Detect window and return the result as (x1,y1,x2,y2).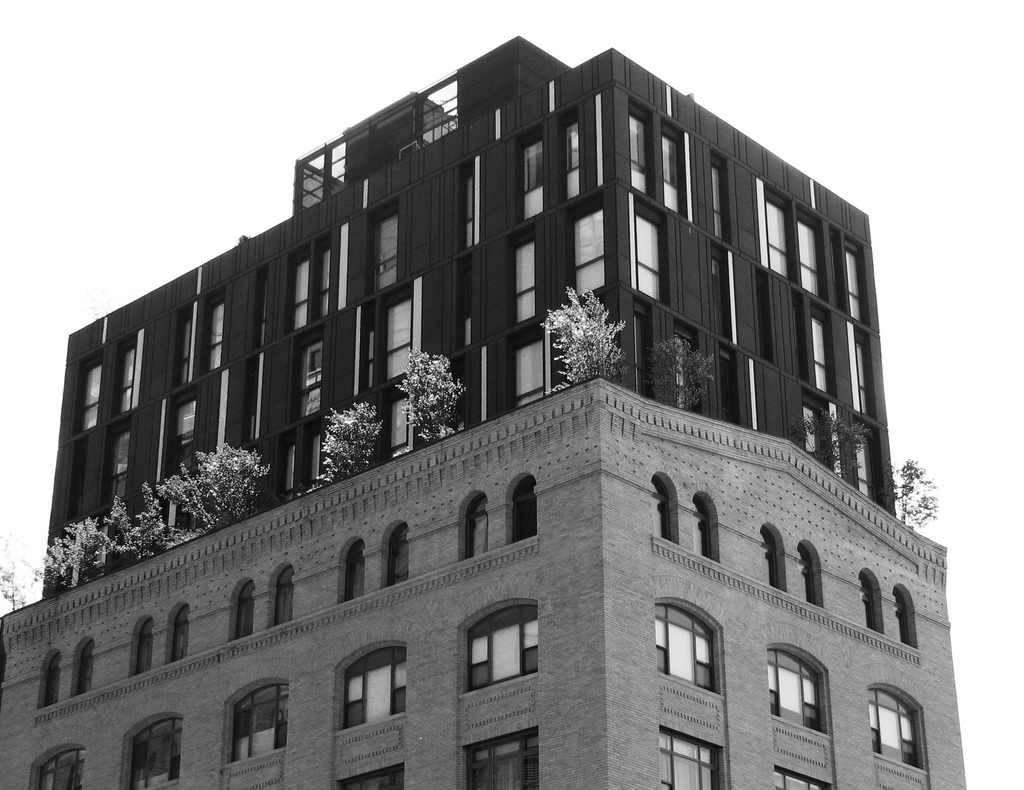
(124,711,184,789).
